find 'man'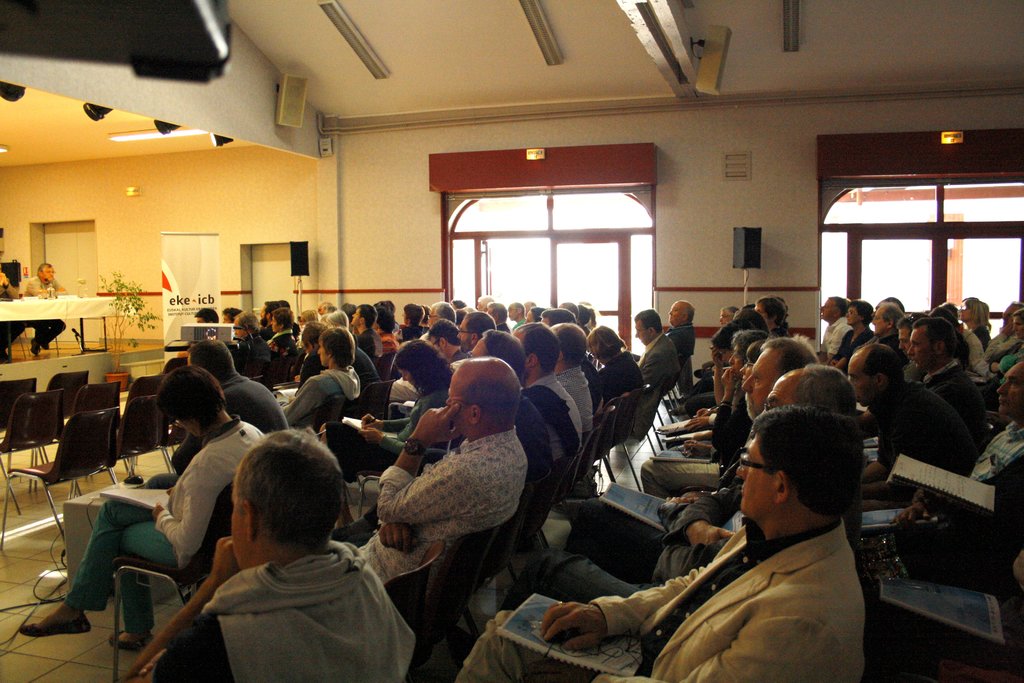
locate(980, 300, 1021, 379)
